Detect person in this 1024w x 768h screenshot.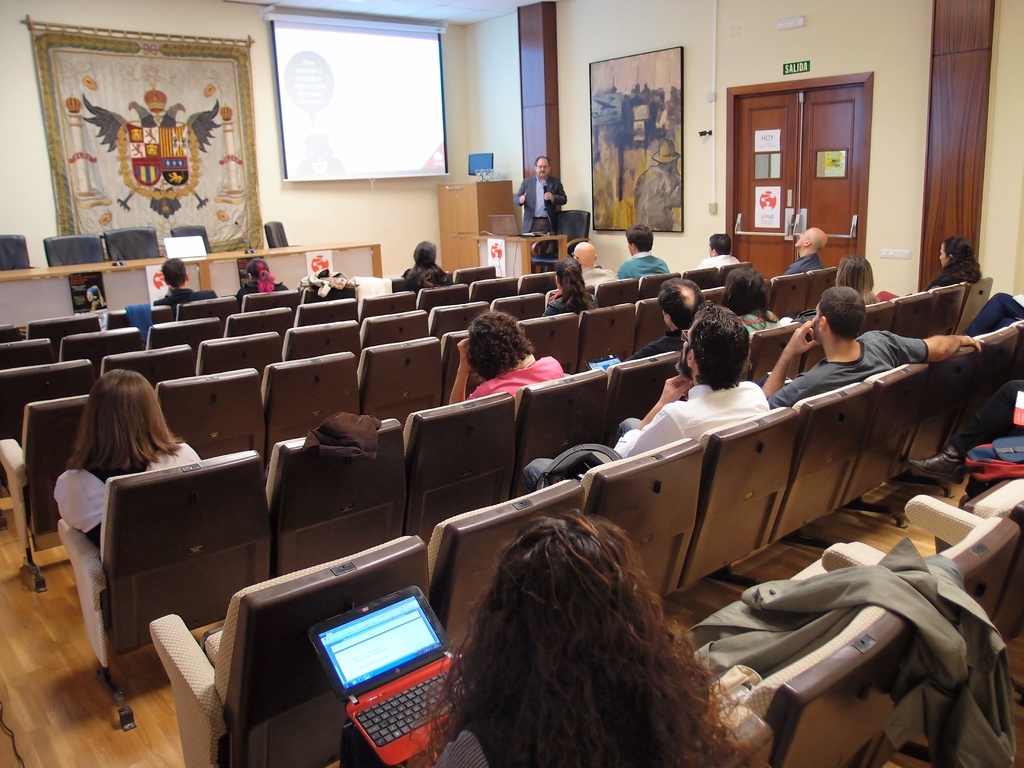
Detection: locate(779, 227, 828, 274).
